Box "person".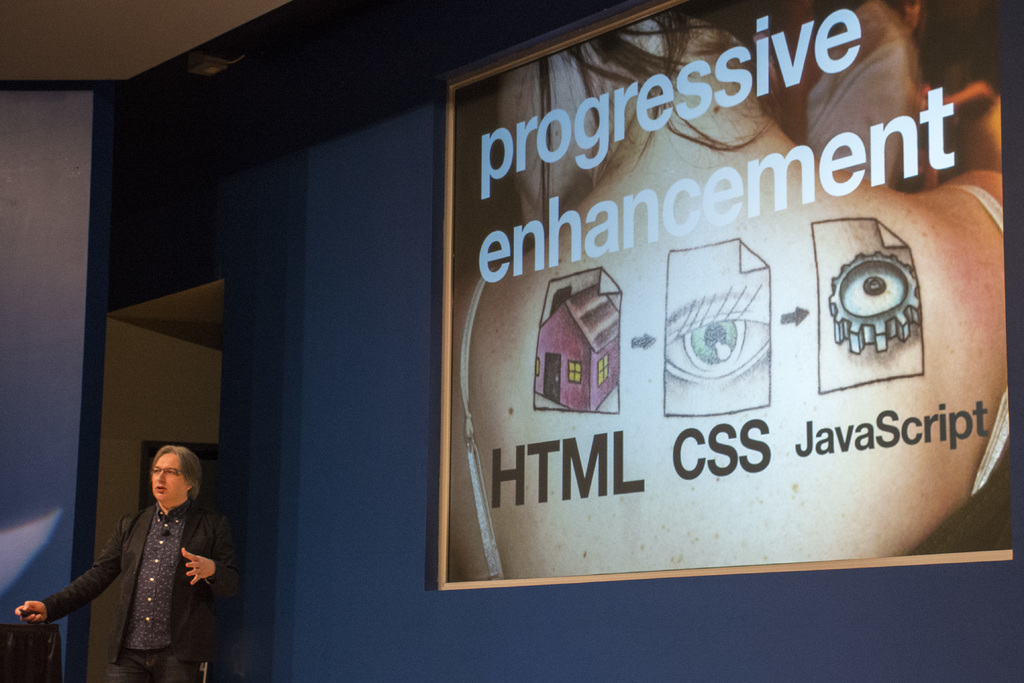
92 425 230 682.
